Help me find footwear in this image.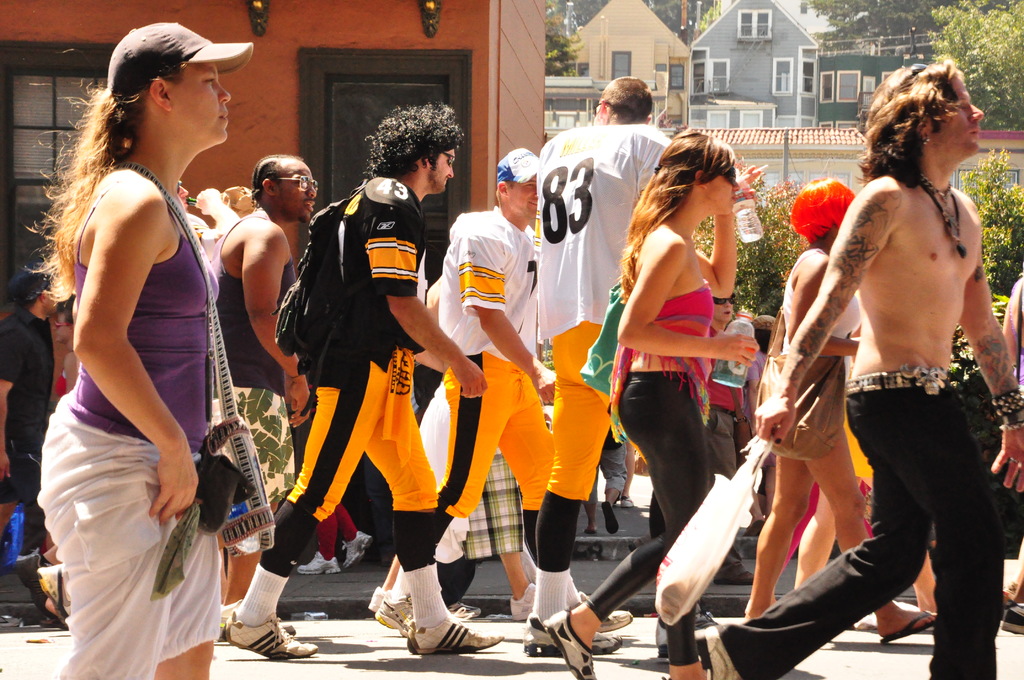
Found it: detection(686, 624, 751, 679).
